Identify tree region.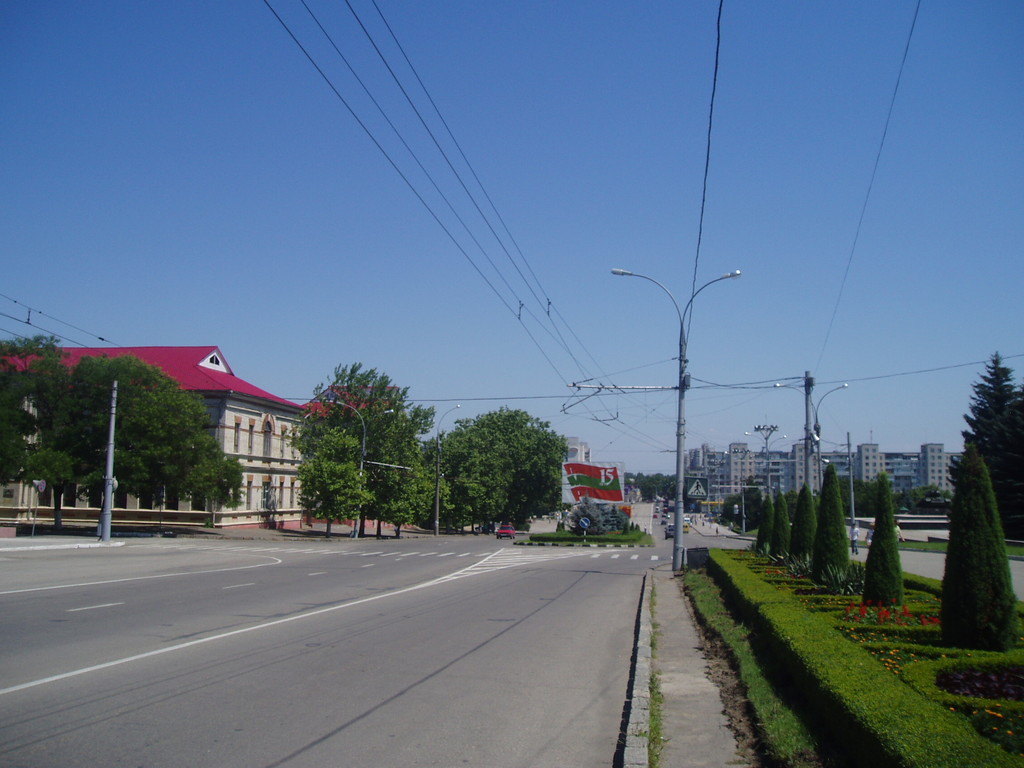
Region: left=294, top=425, right=376, bottom=540.
